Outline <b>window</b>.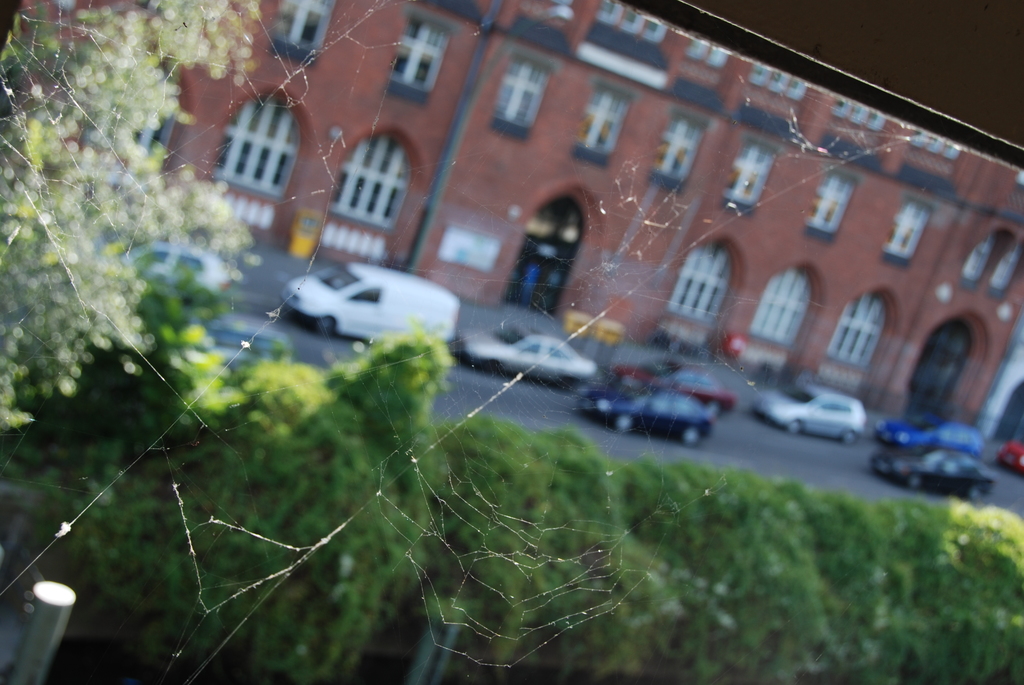
Outline: select_region(266, 0, 343, 69).
